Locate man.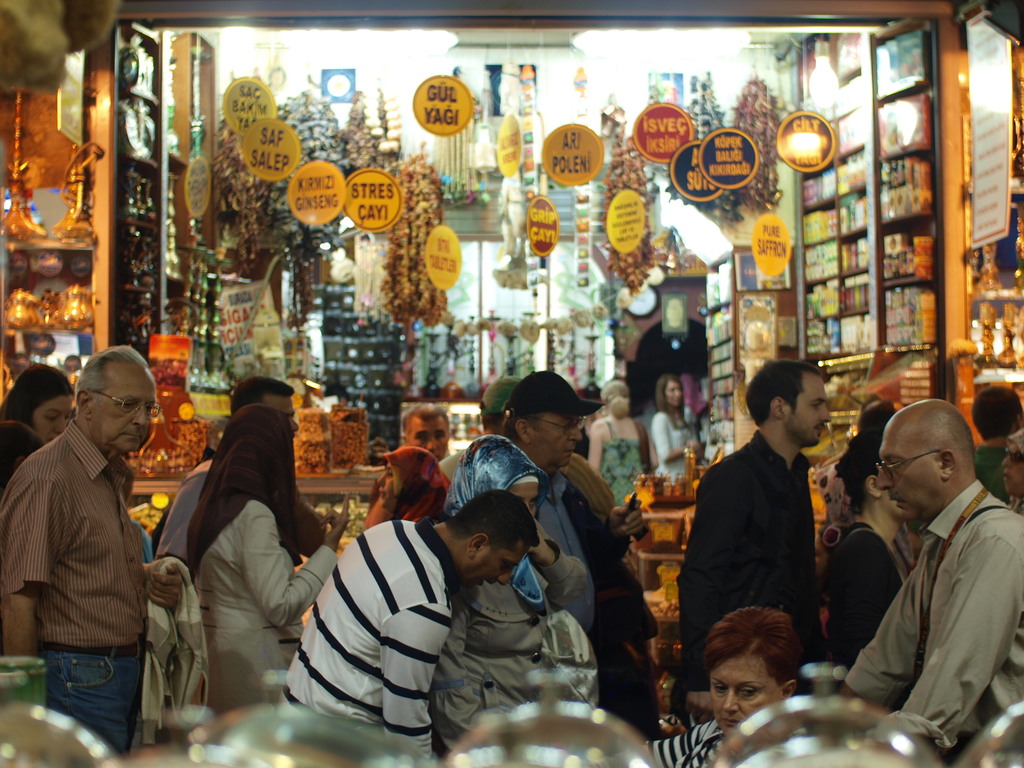
Bounding box: (x1=508, y1=368, x2=657, y2=739).
